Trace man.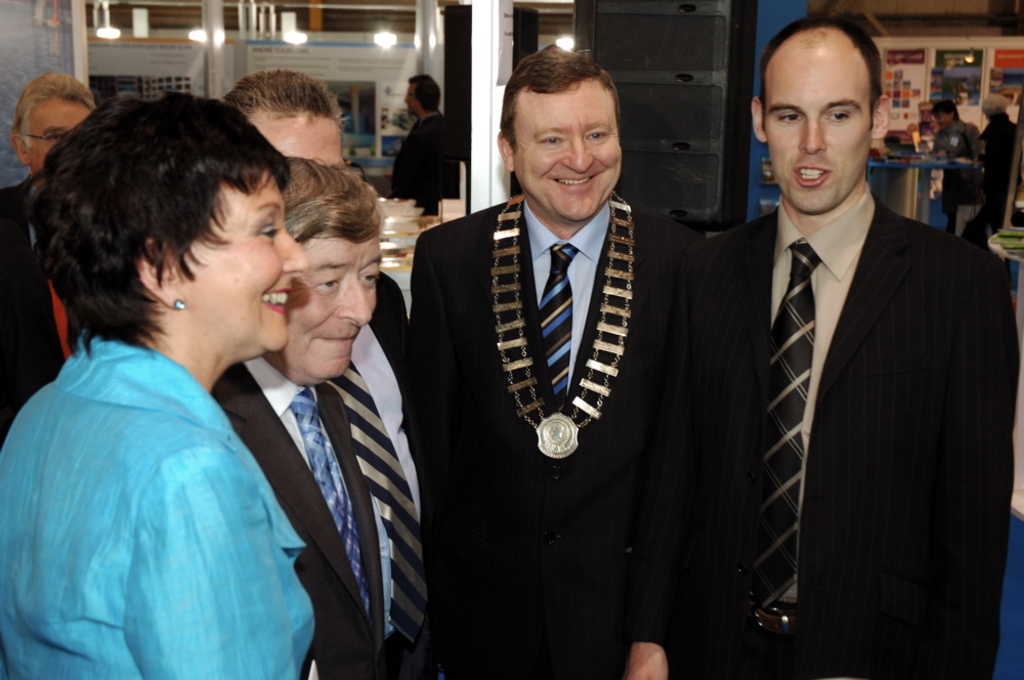
Traced to region(400, 43, 703, 679).
